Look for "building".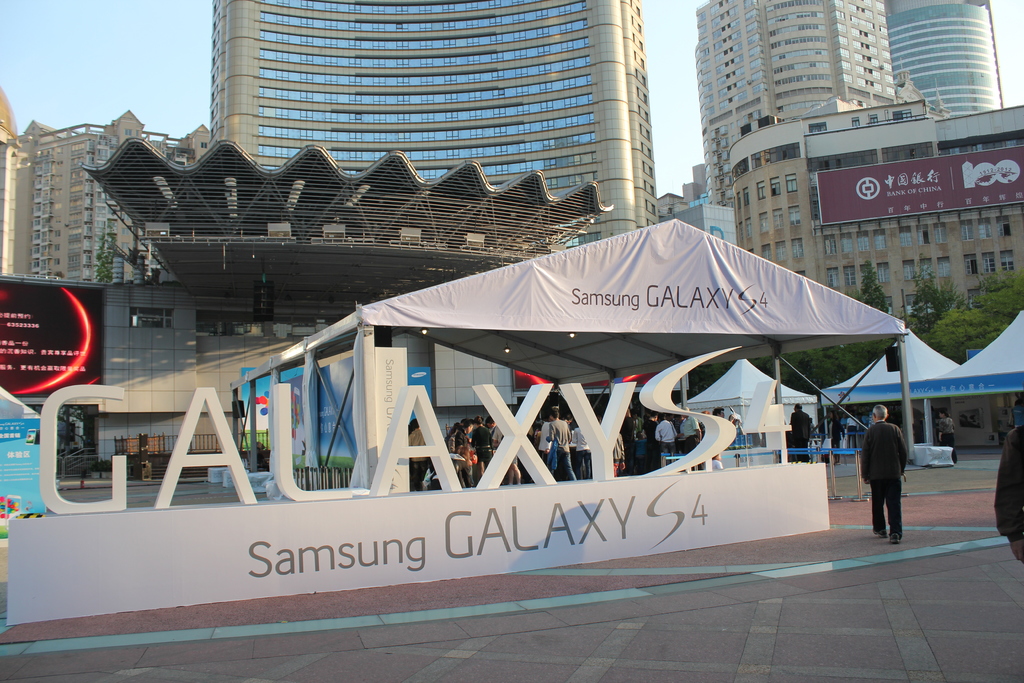
Found: left=0, top=111, right=209, bottom=283.
